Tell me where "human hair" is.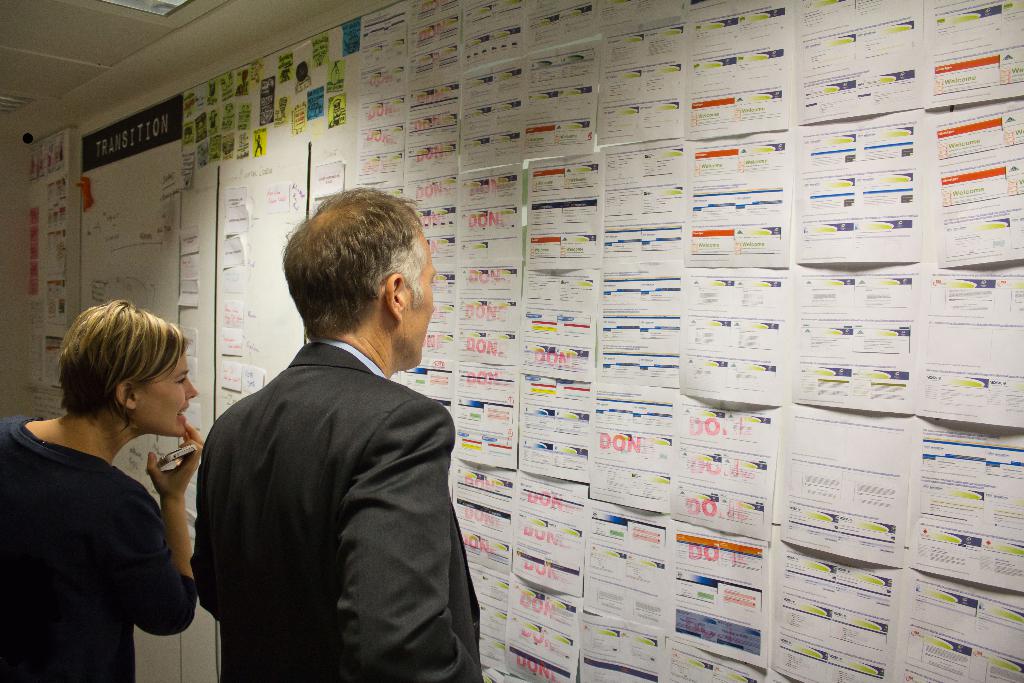
"human hair" is at 62/292/187/467.
